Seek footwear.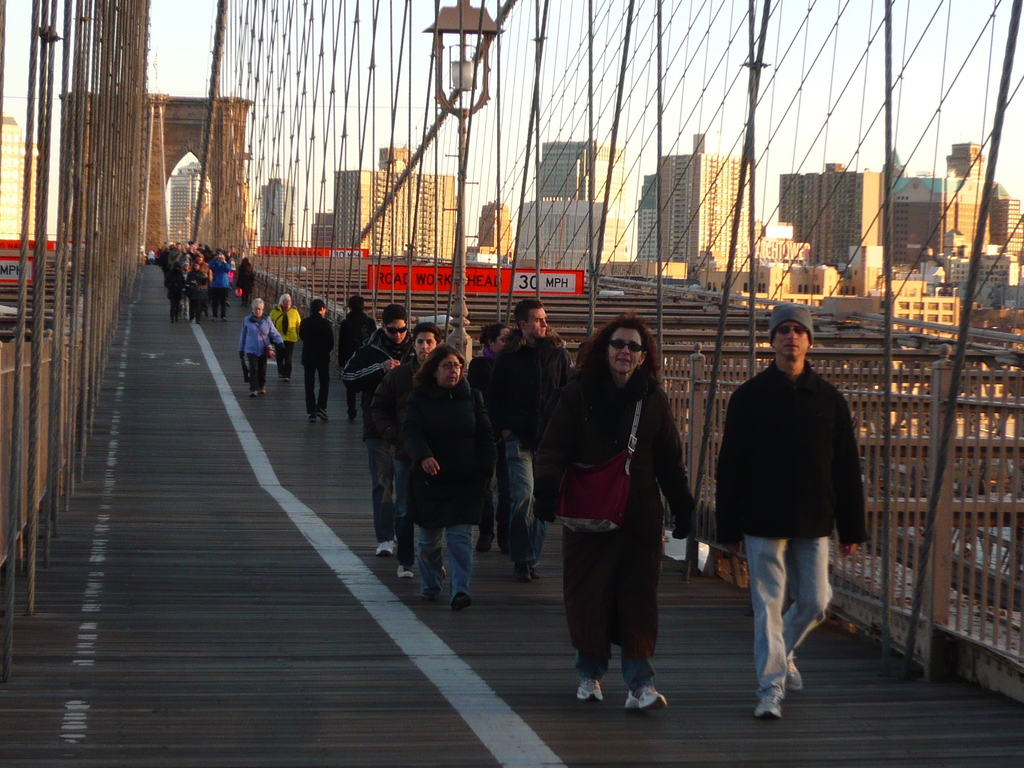
[580, 675, 604, 701].
